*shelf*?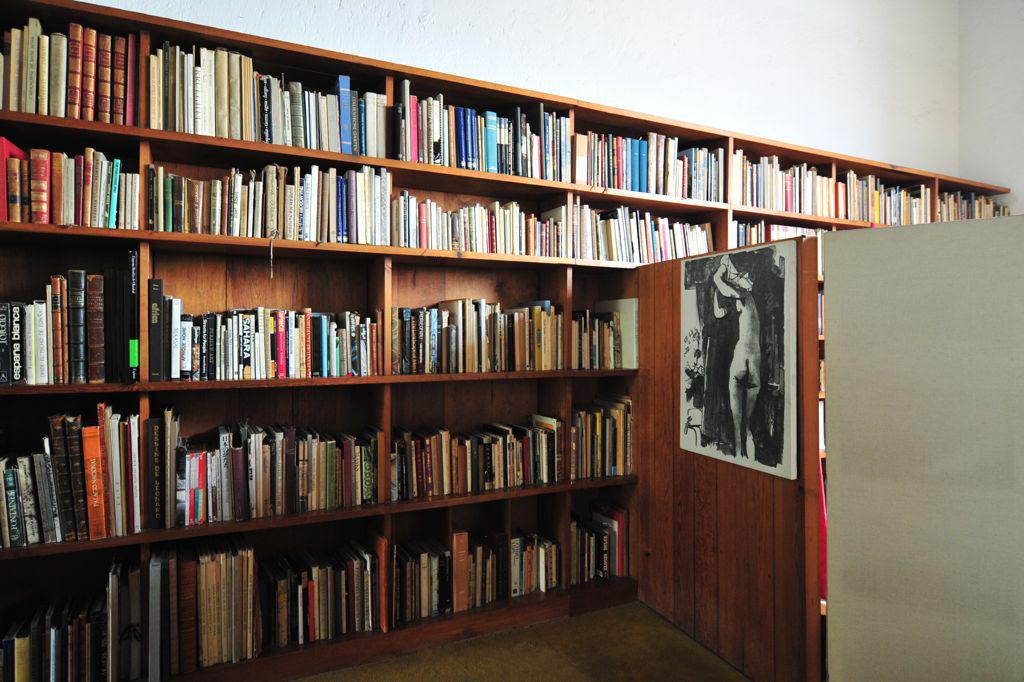
575 469 633 614
